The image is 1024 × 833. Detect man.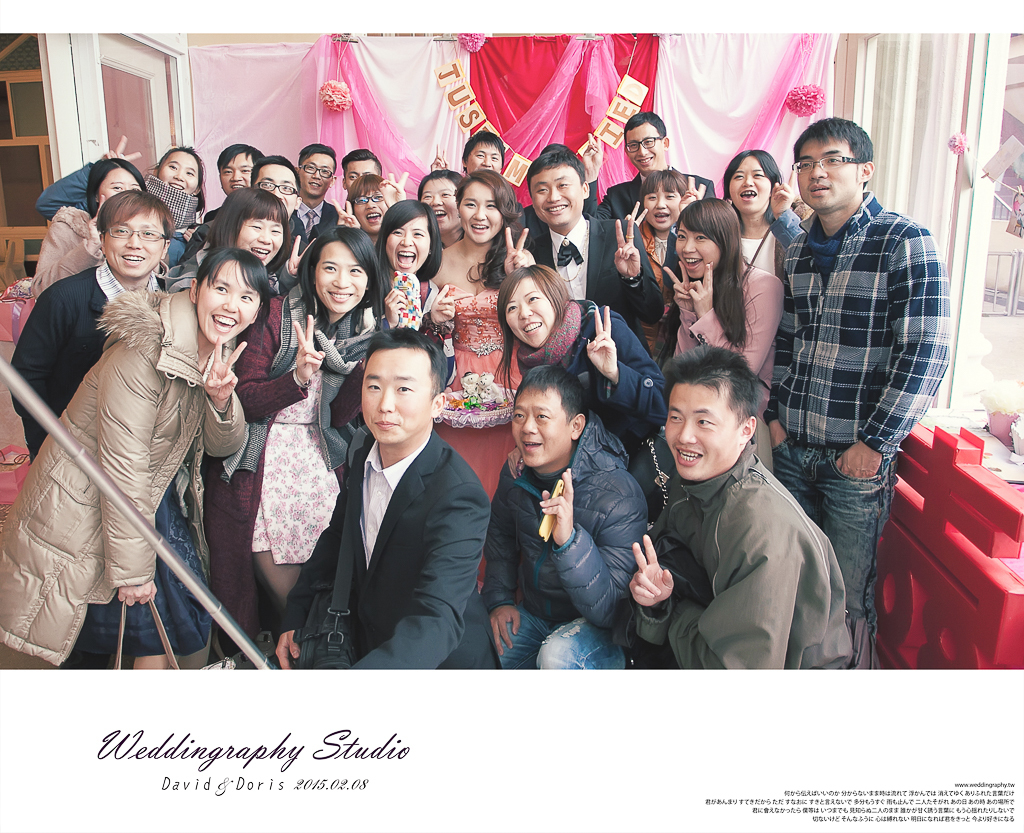
Detection: 429 130 528 245.
